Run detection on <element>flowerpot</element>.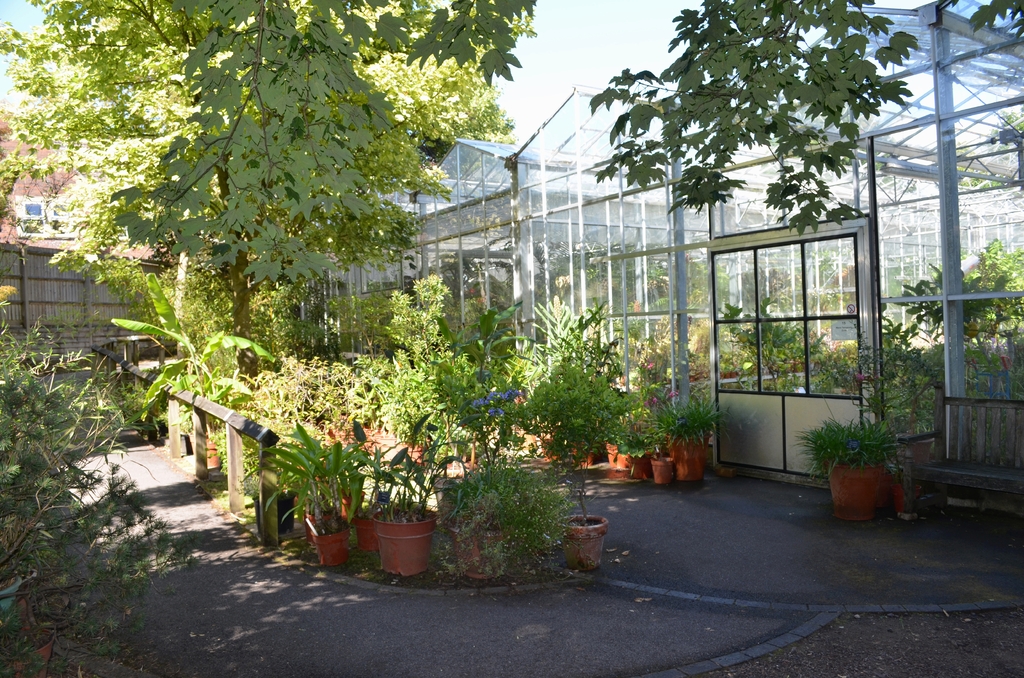
Result: [602,438,619,470].
